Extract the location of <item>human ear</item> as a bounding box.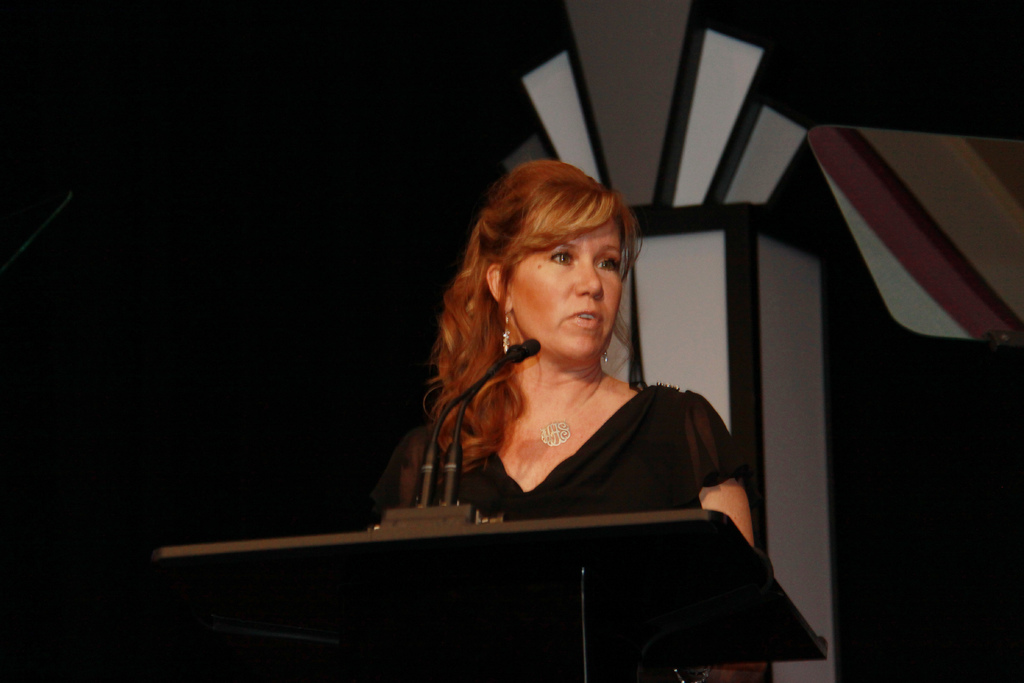
487/265/515/311.
